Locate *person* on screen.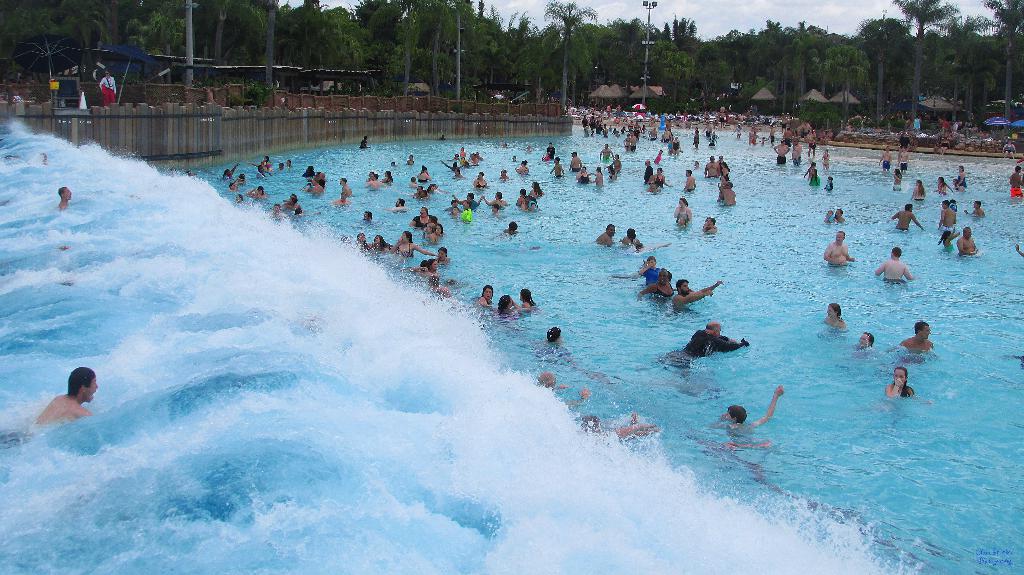
On screen at x1=1000 y1=140 x2=1018 y2=160.
